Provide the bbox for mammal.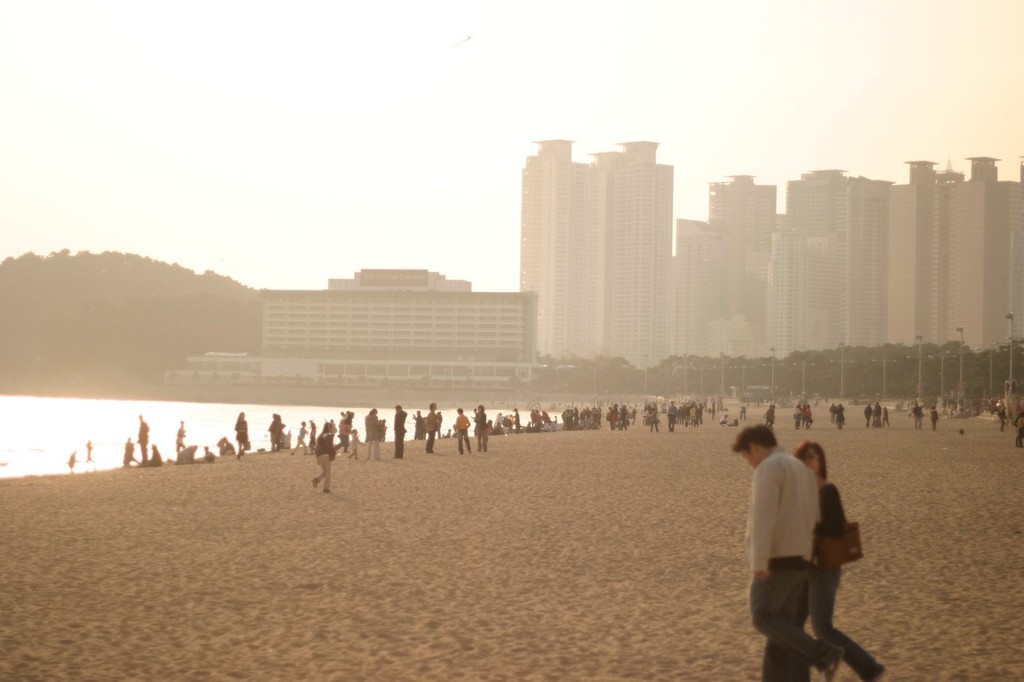
{"left": 996, "top": 407, "right": 1006, "bottom": 433}.
